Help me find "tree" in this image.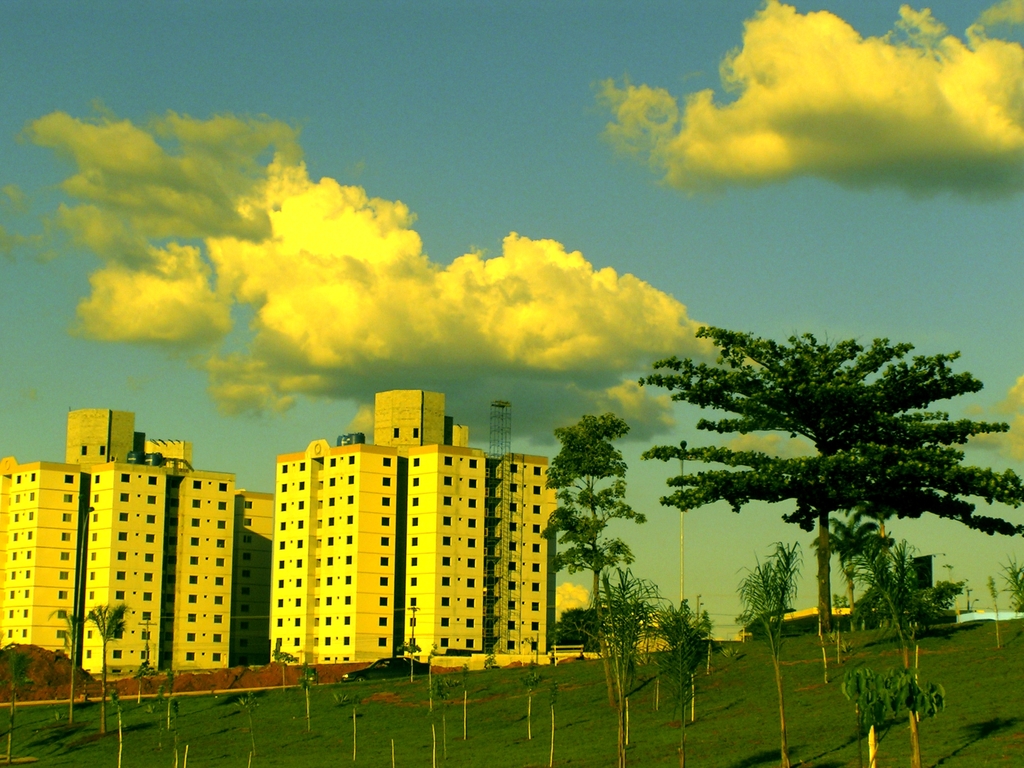
Found it: [296, 660, 317, 723].
